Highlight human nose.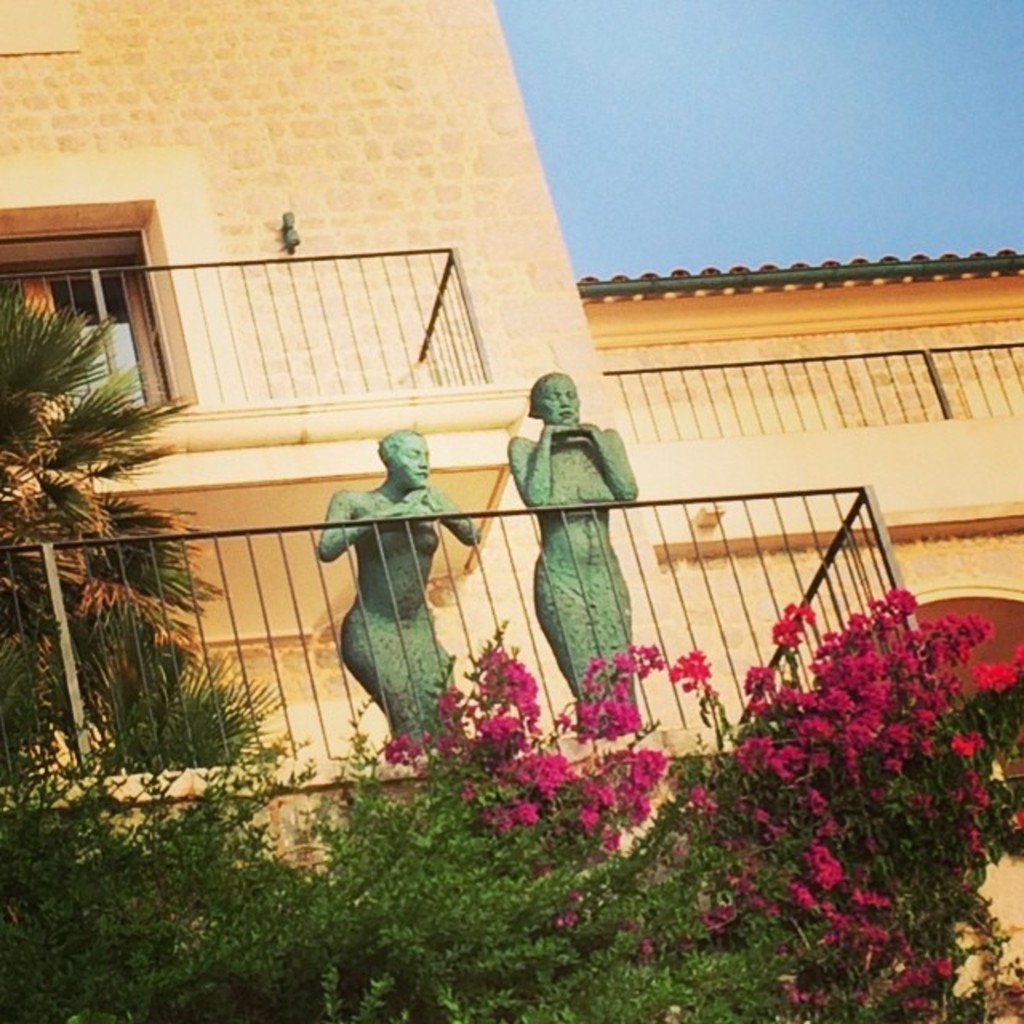
Highlighted region: 557, 390, 574, 414.
